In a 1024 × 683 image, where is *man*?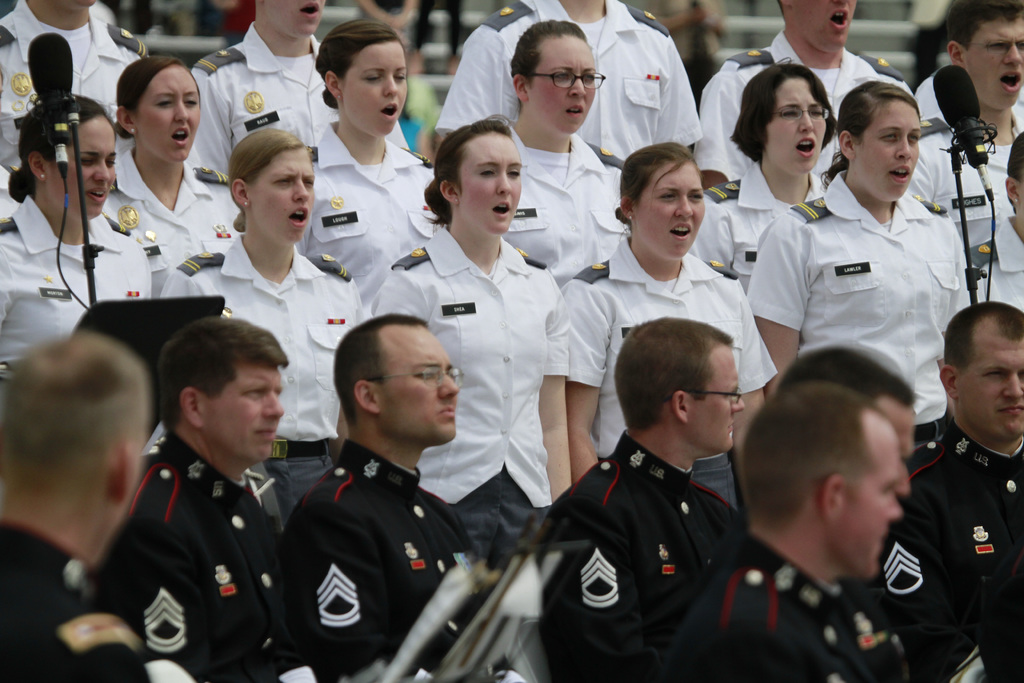
region(281, 314, 473, 682).
